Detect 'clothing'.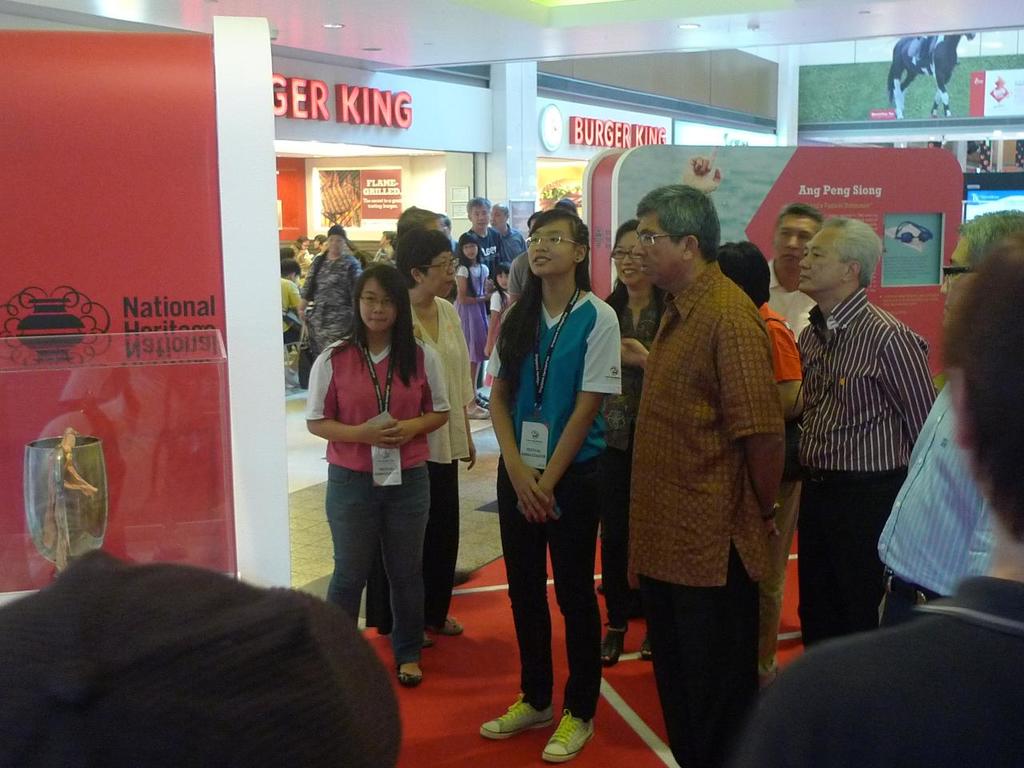
Detected at {"x1": 278, "y1": 277, "x2": 306, "y2": 351}.
